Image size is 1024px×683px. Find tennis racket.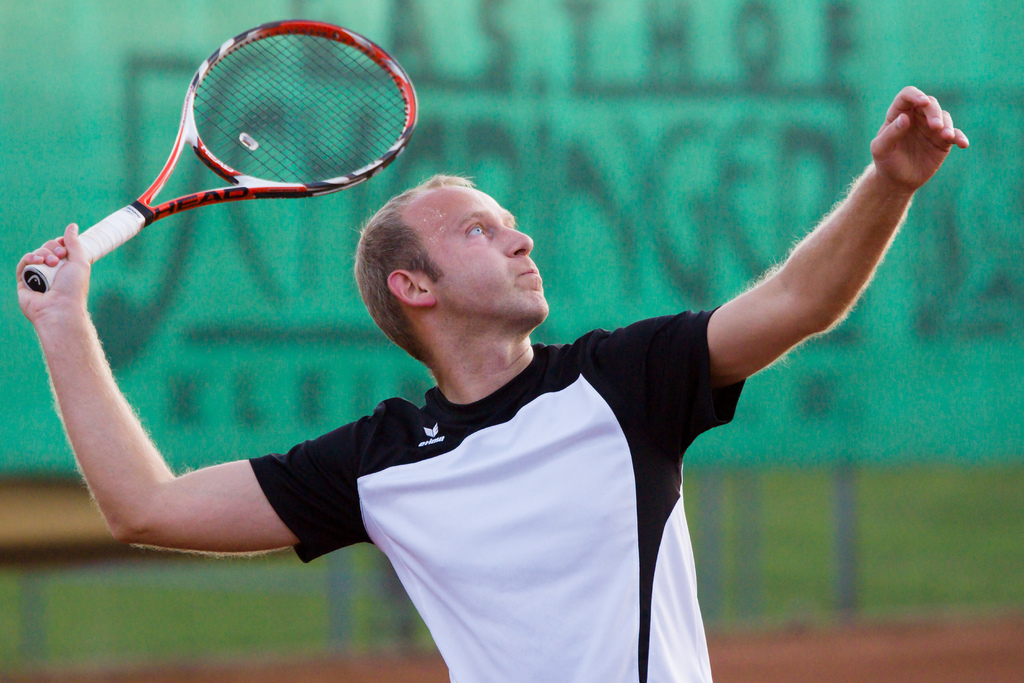
box(22, 17, 413, 294).
